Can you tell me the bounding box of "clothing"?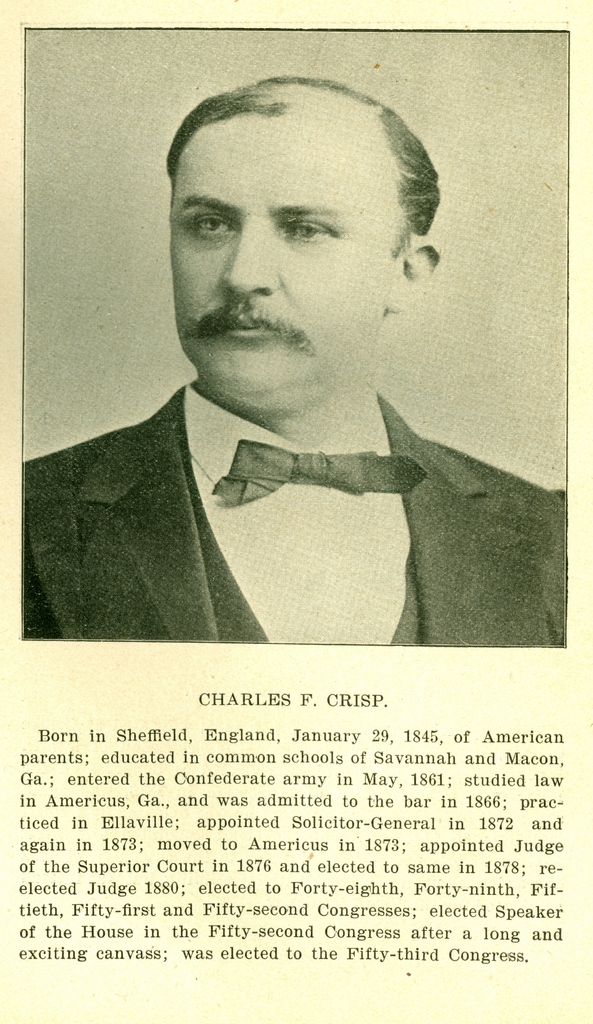
select_region(27, 353, 499, 648).
